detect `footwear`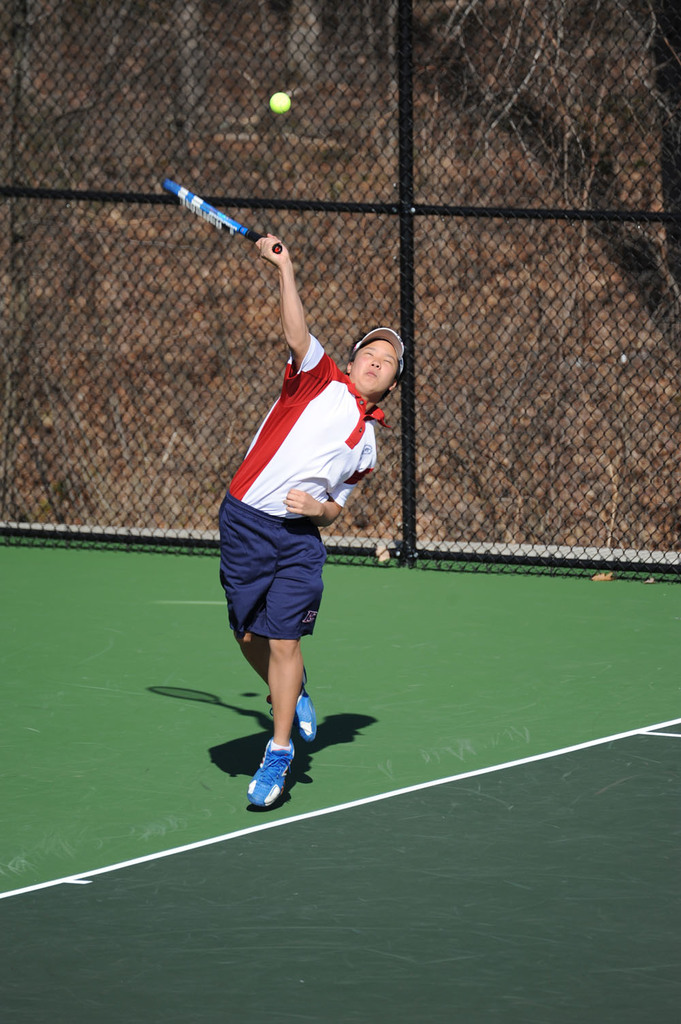
[287, 678, 324, 745]
